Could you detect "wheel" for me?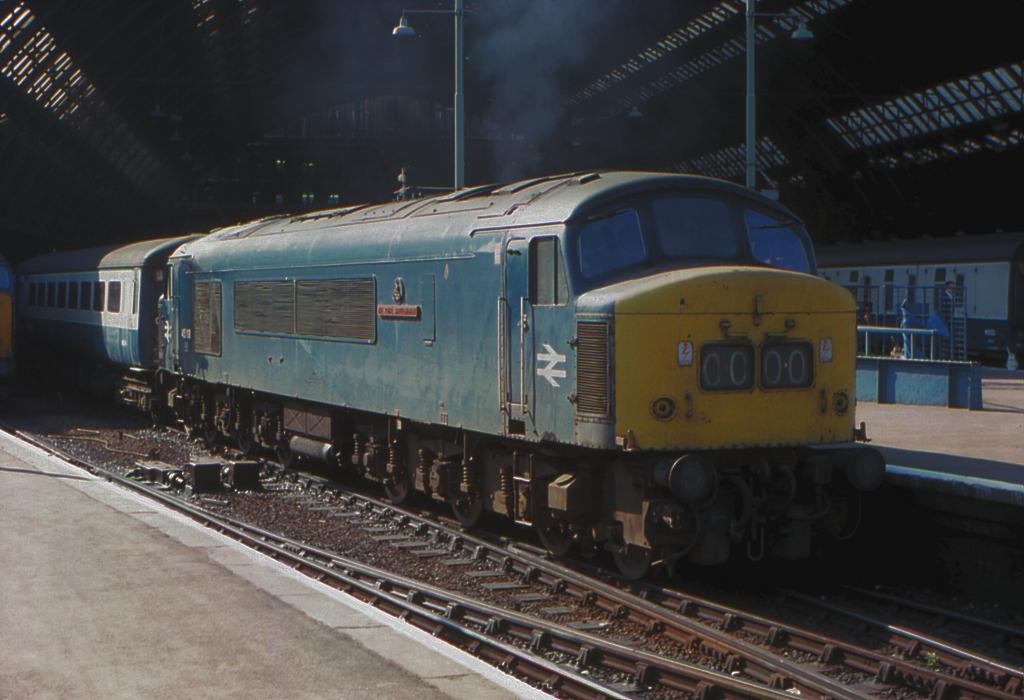
Detection result: [385,476,410,505].
